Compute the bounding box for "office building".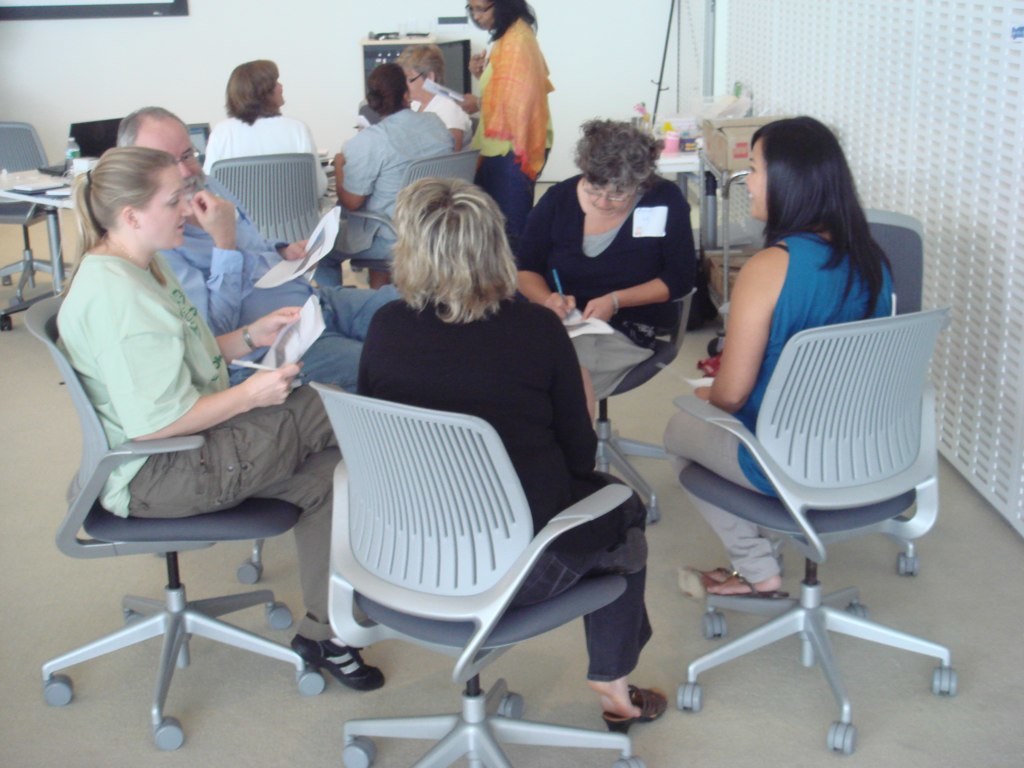
(x1=0, y1=0, x2=996, y2=767).
